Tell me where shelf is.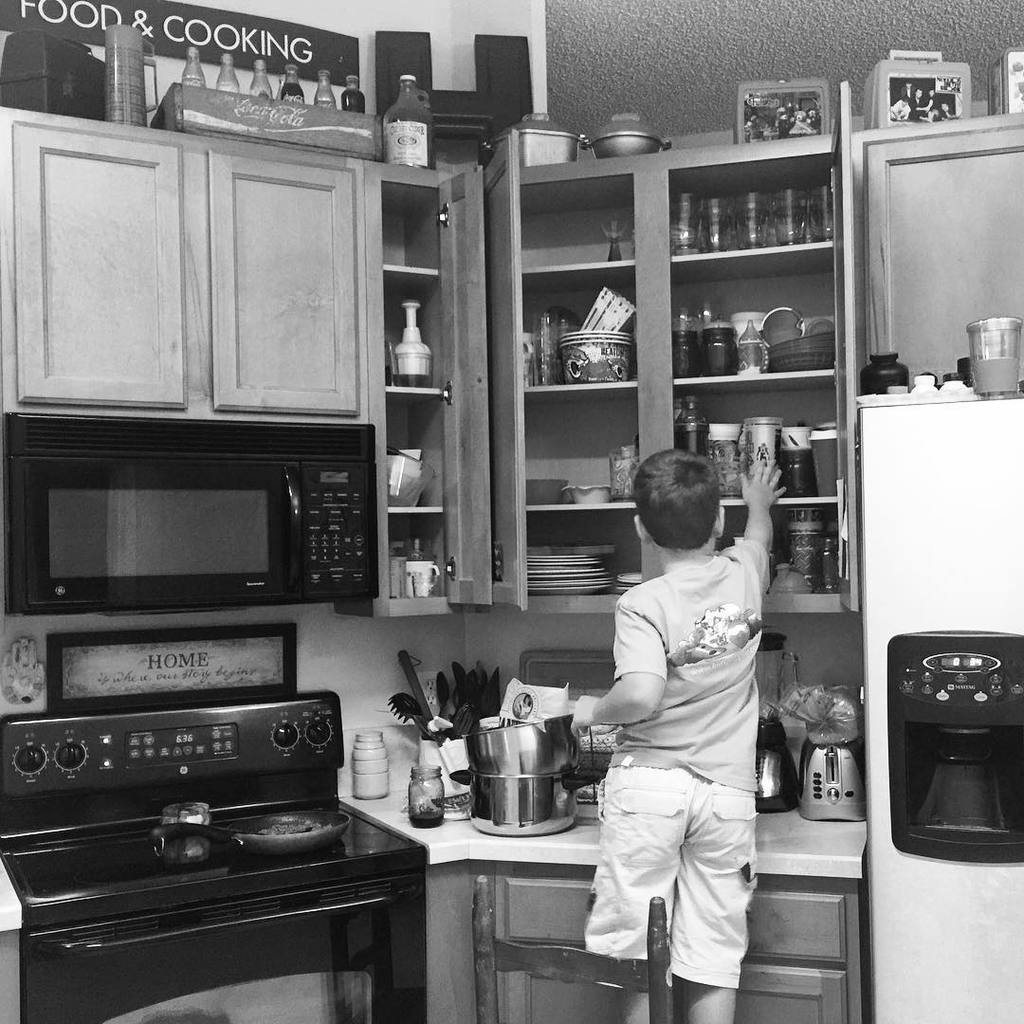
shelf is at select_region(9, 141, 190, 412).
